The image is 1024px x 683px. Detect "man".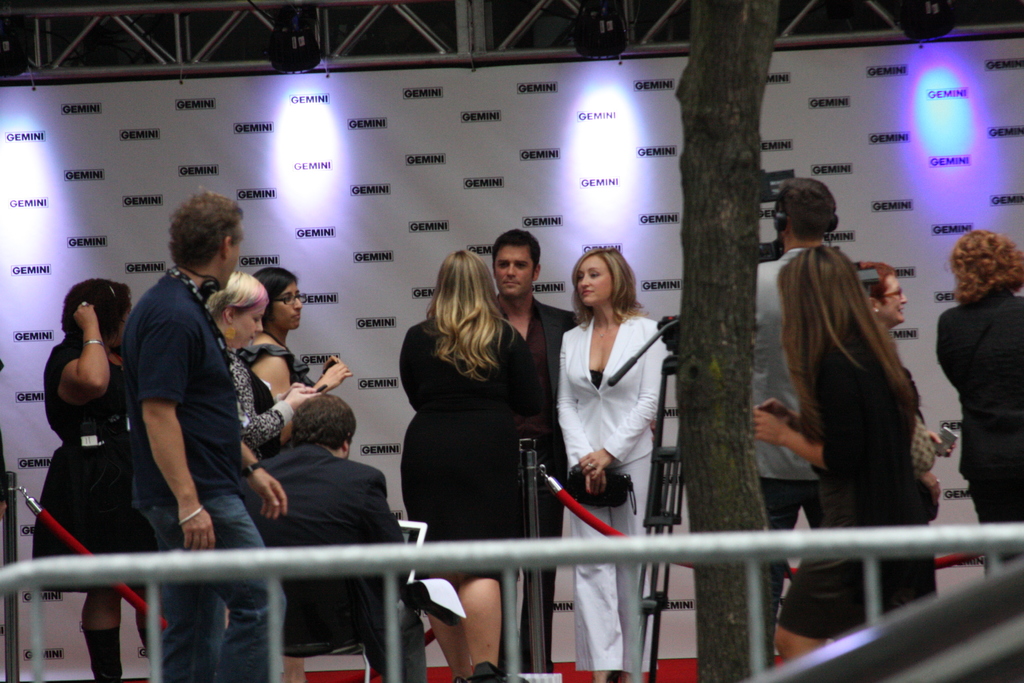
Detection: 224/391/431/682.
